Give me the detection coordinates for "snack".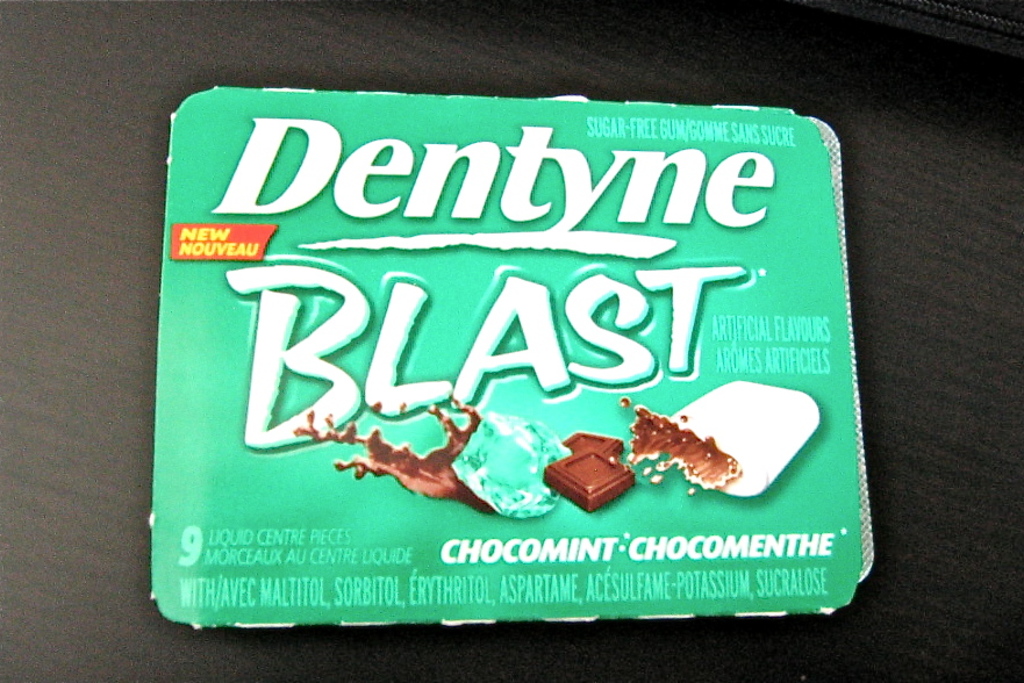
[563,426,623,459].
